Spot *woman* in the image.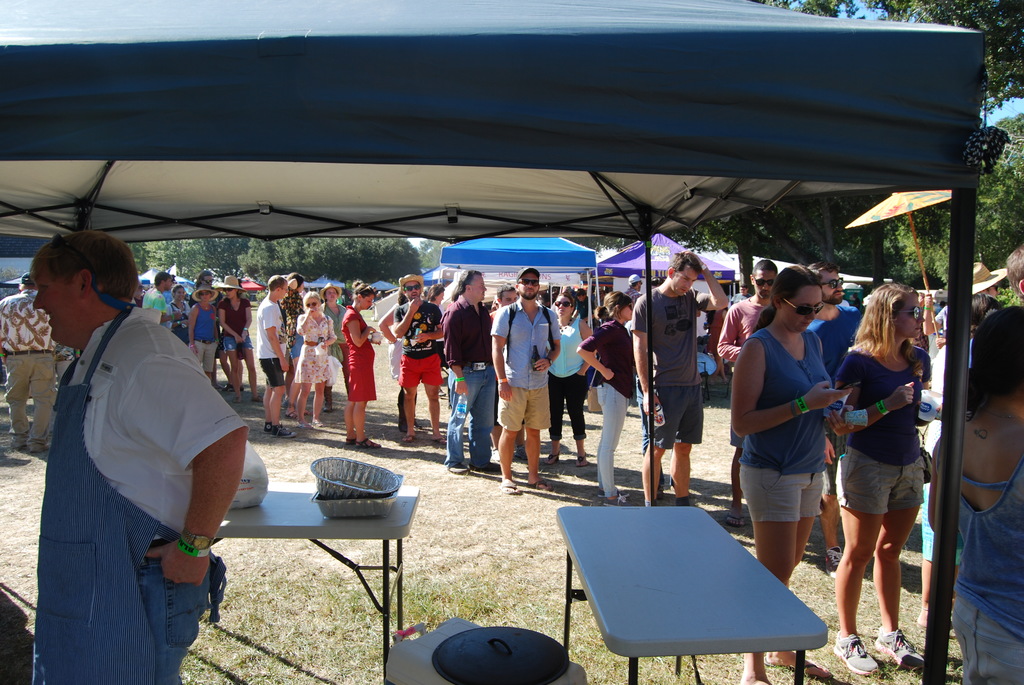
*woman* found at 545/287/593/468.
